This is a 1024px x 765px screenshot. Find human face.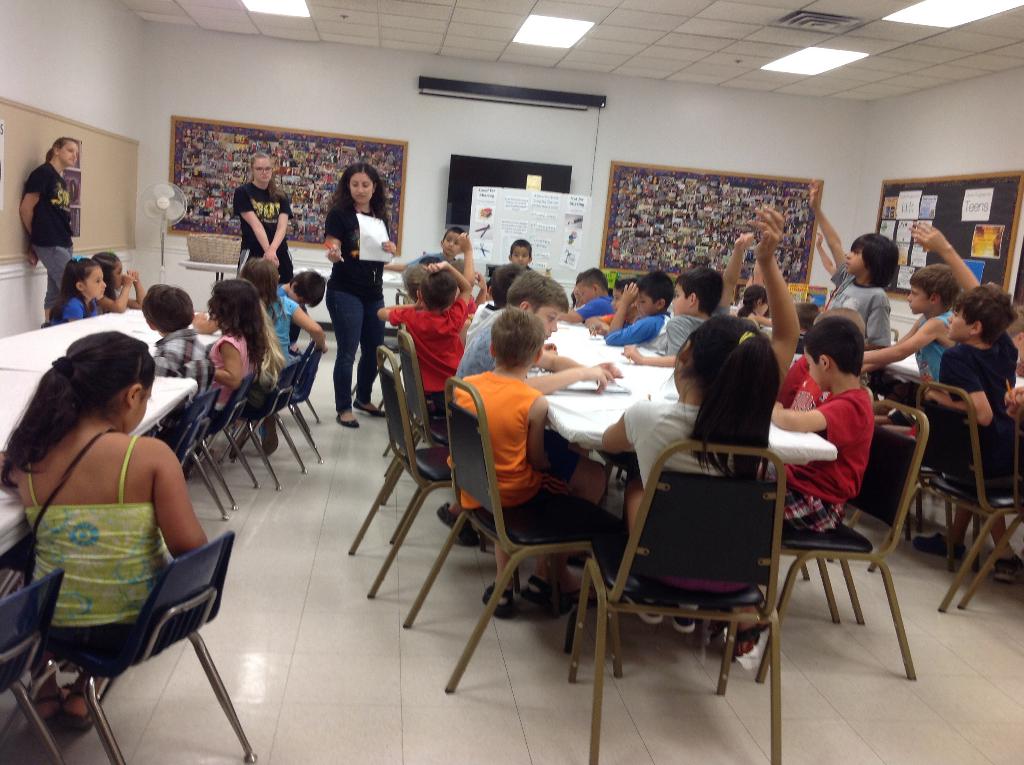
Bounding box: box=[88, 270, 105, 303].
